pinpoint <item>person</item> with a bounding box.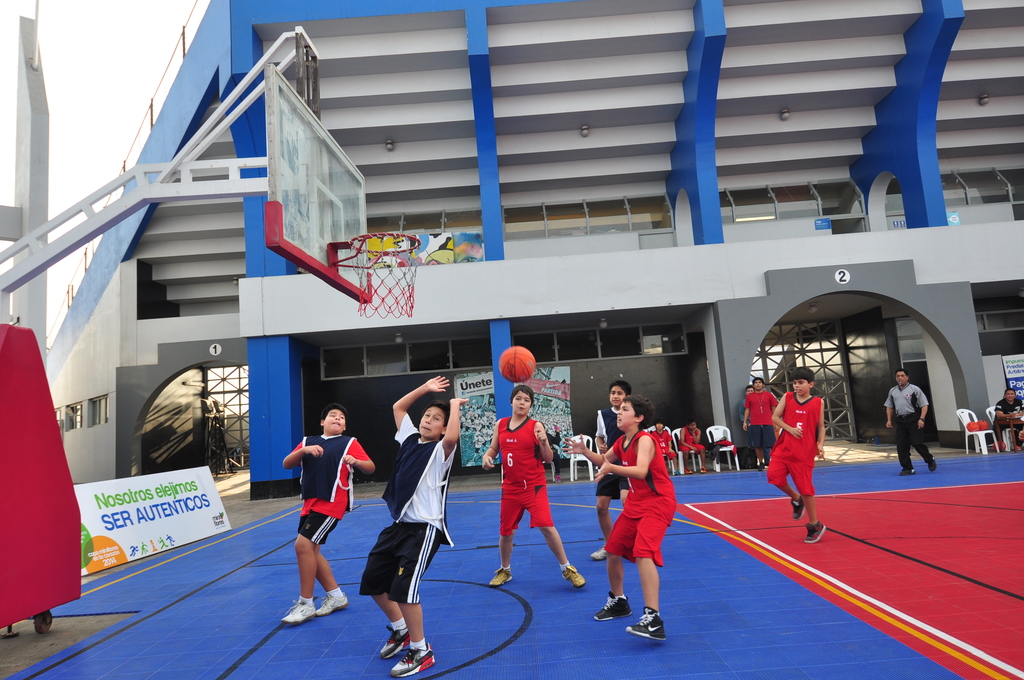
region(765, 361, 824, 545).
